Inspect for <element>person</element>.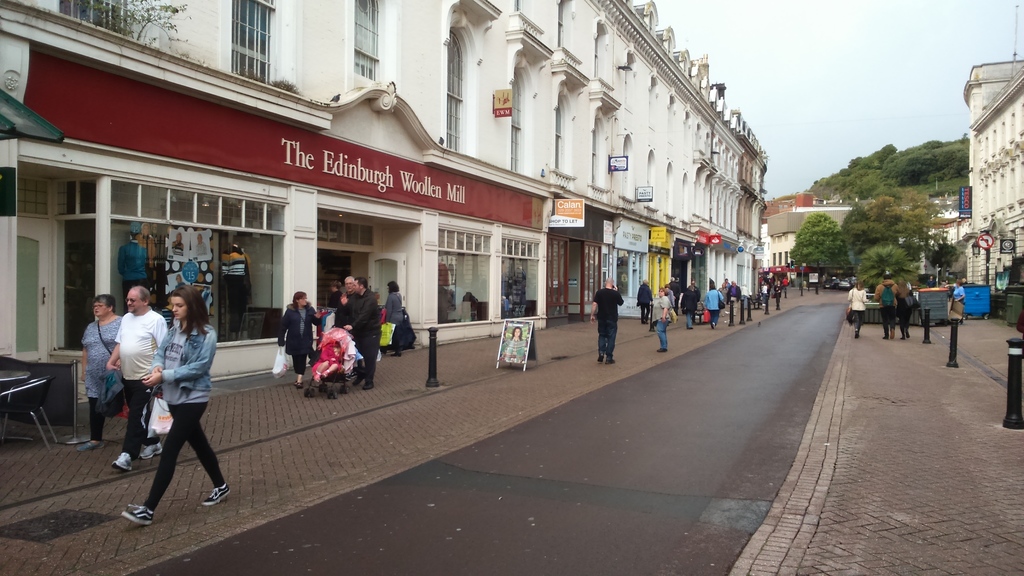
Inspection: (left=309, top=347, right=349, bottom=387).
